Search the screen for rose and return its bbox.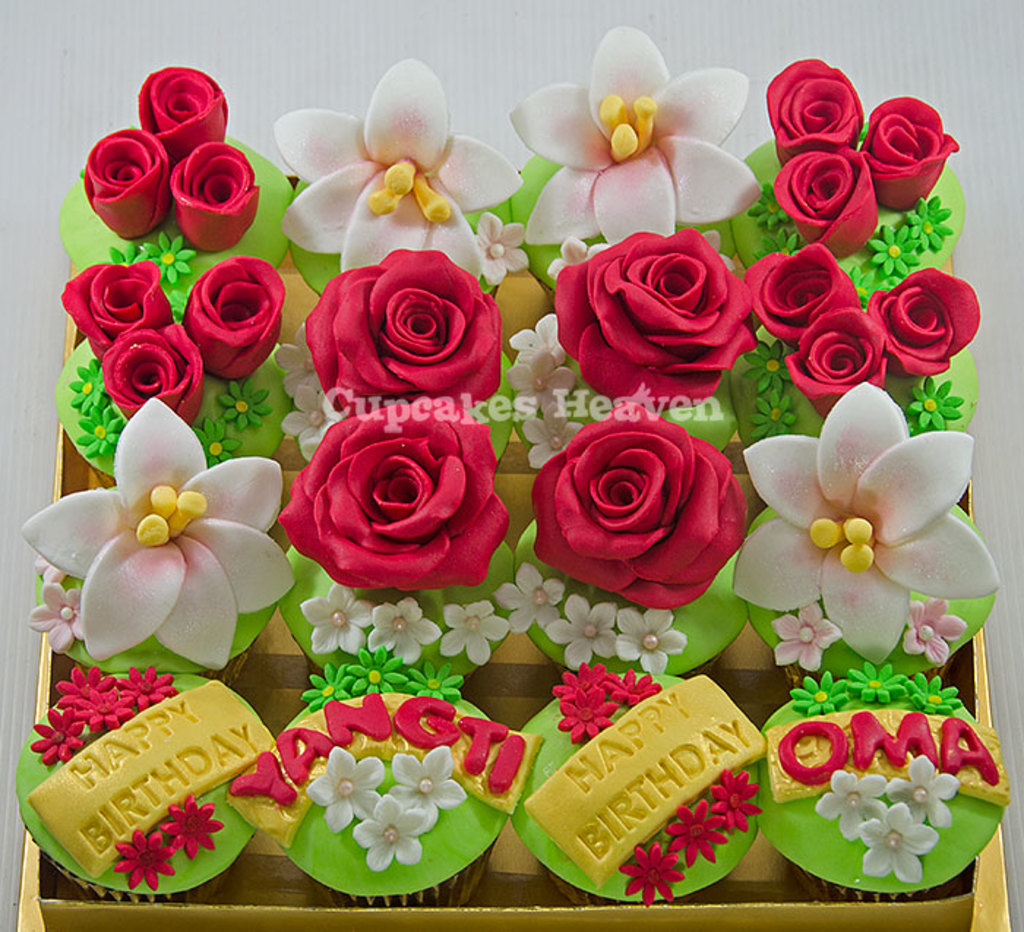
Found: bbox=(170, 142, 260, 255).
